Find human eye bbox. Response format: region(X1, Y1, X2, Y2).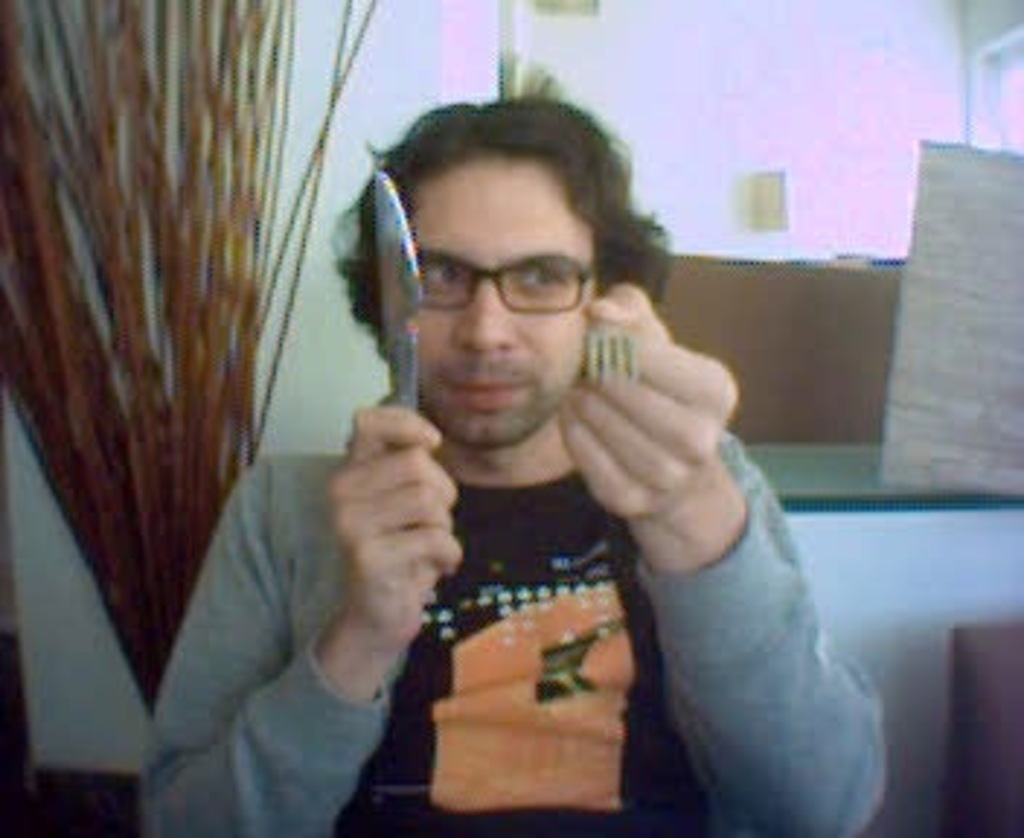
region(515, 265, 561, 303).
